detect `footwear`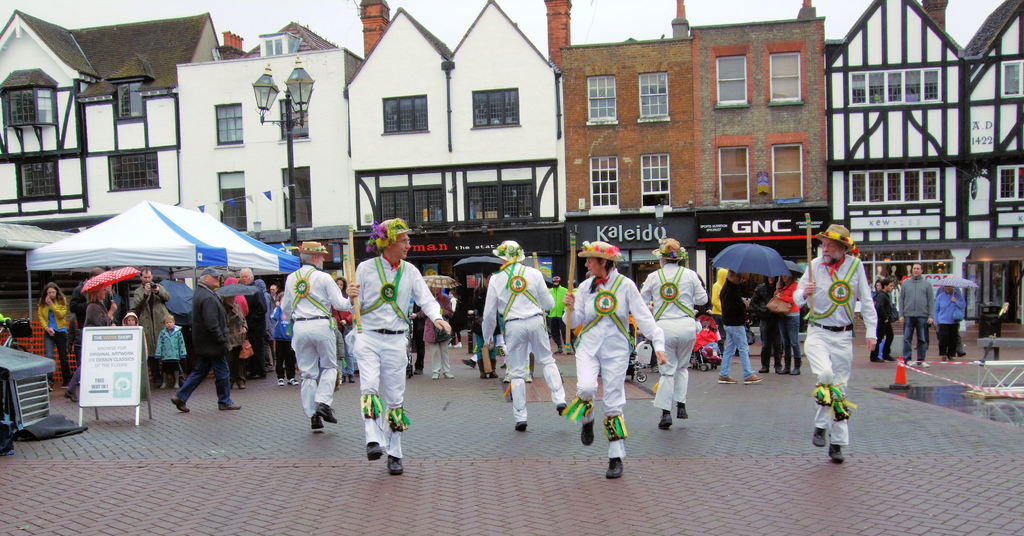
[430,373,440,382]
